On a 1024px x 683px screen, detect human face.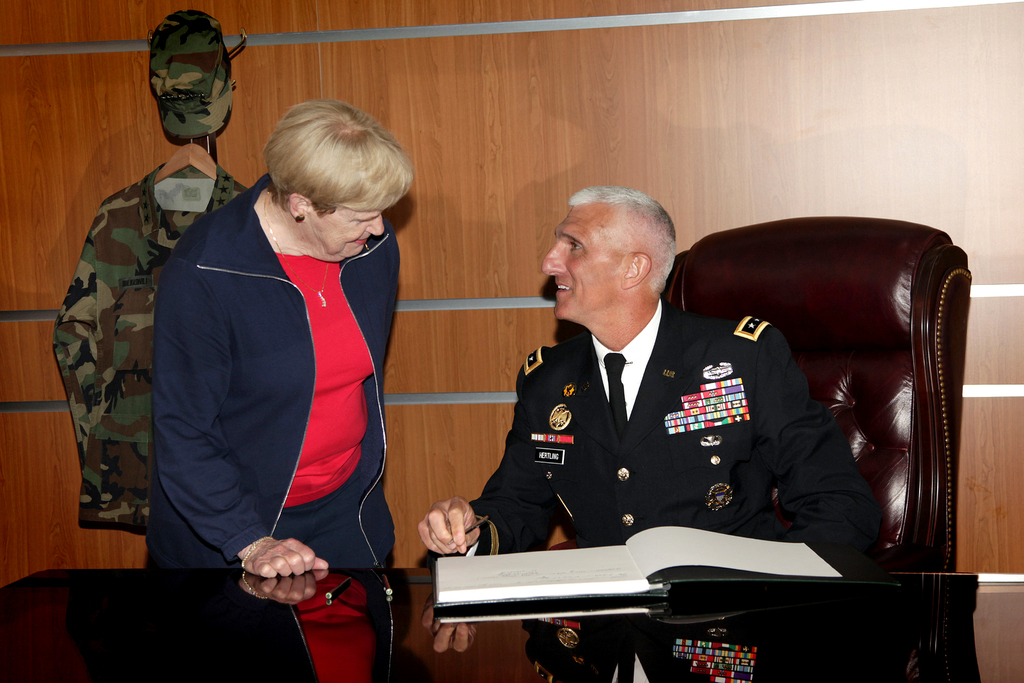
bbox(311, 203, 380, 260).
